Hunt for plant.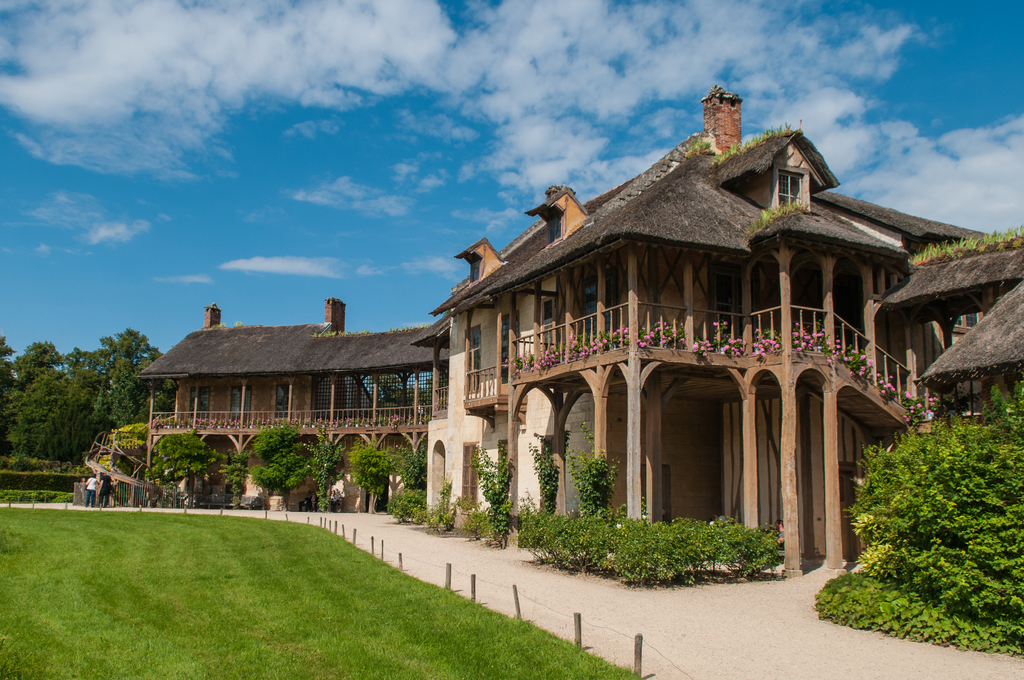
Hunted down at bbox=[471, 438, 512, 559].
